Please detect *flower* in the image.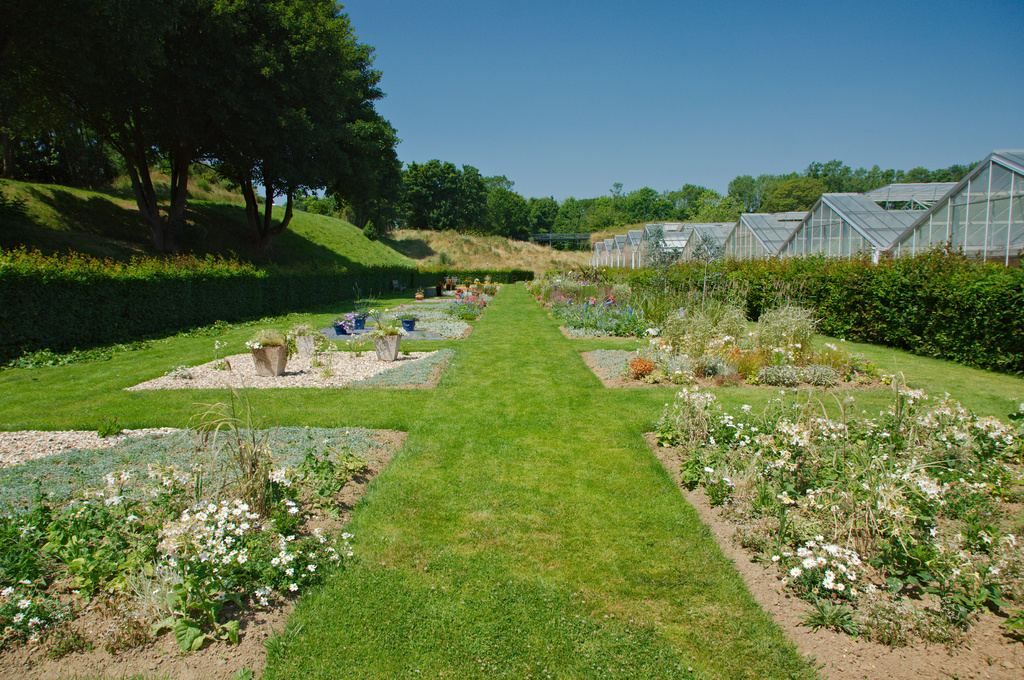
box(285, 567, 296, 574).
